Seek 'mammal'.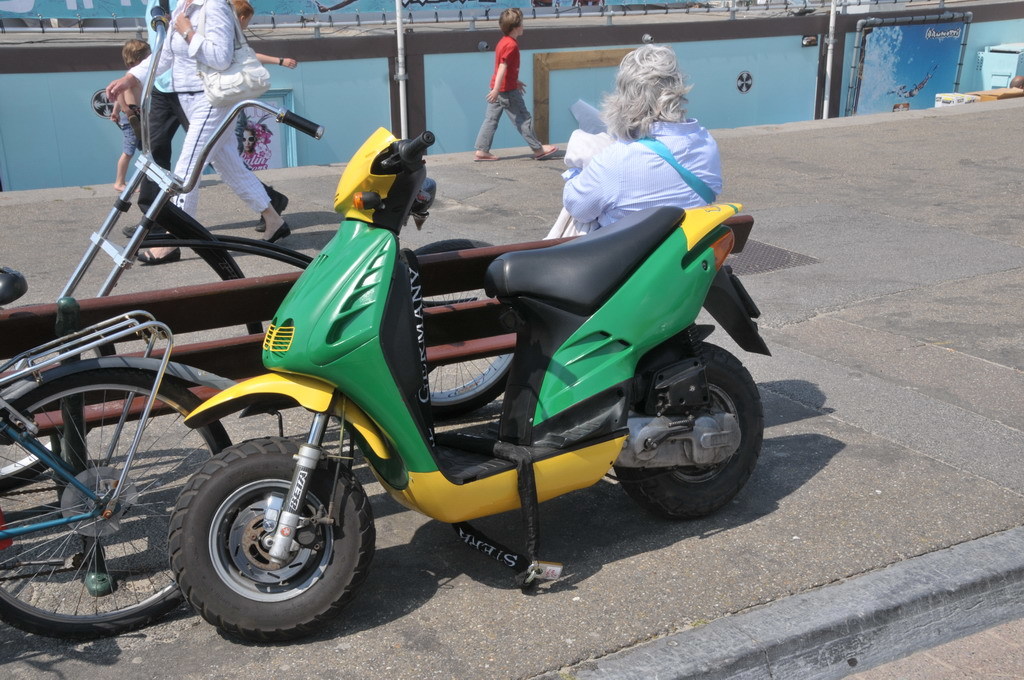
Rect(124, 0, 285, 242).
